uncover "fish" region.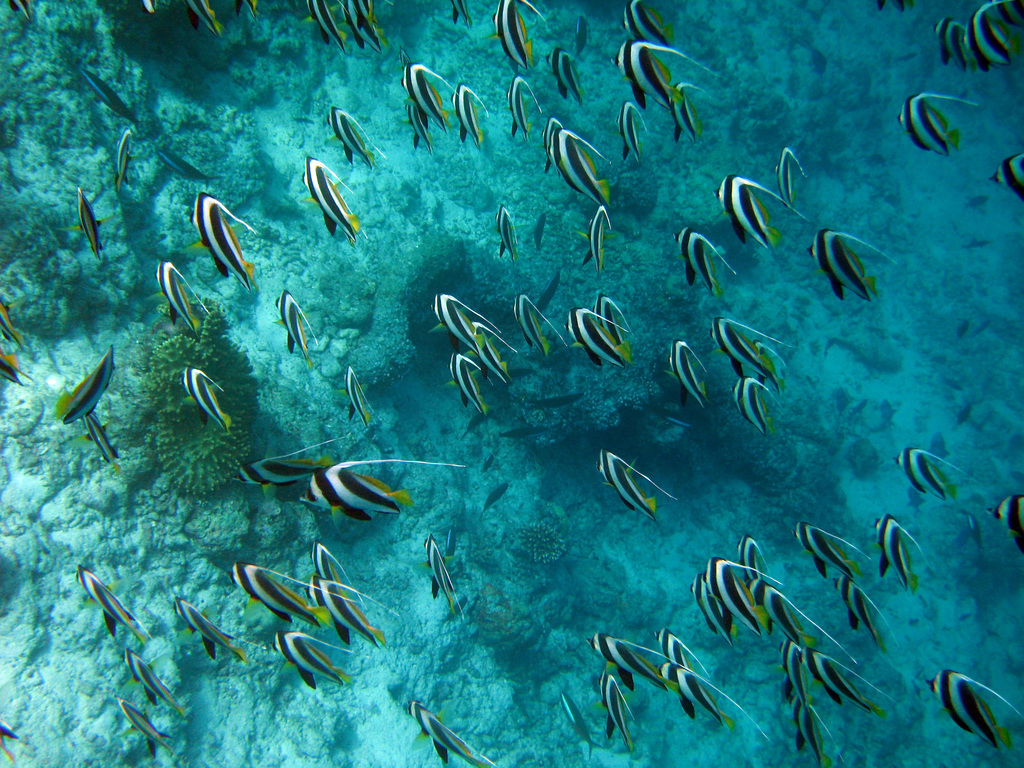
Uncovered: box(54, 341, 117, 430).
